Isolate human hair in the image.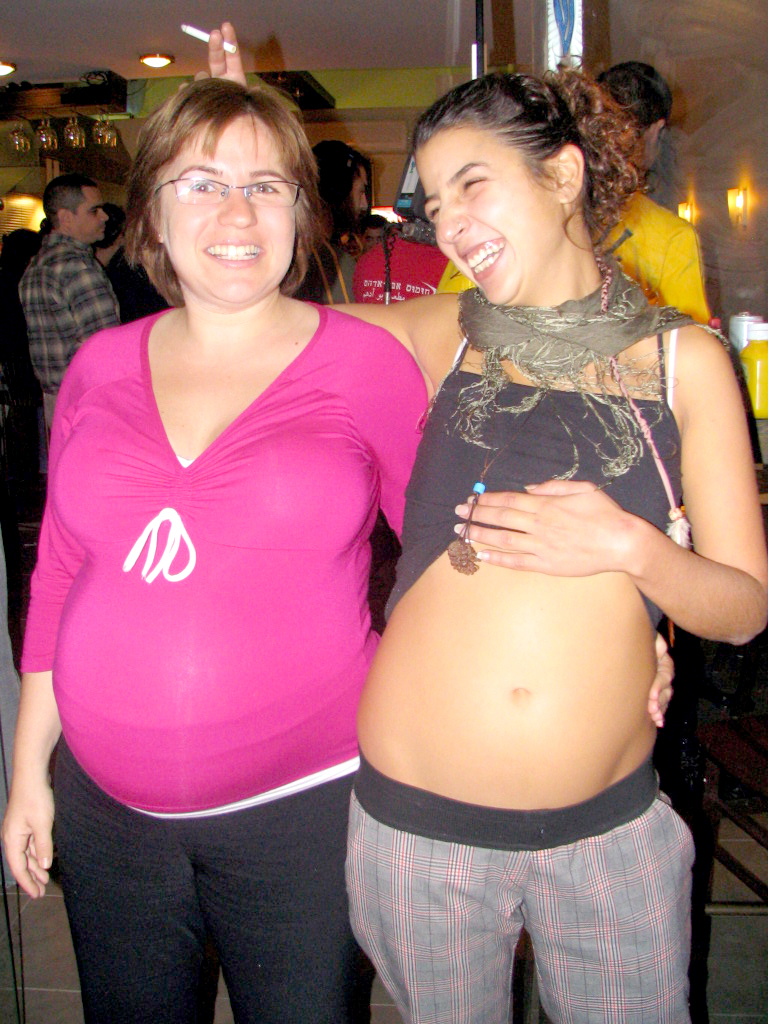
Isolated region: (x1=305, y1=140, x2=380, y2=242).
